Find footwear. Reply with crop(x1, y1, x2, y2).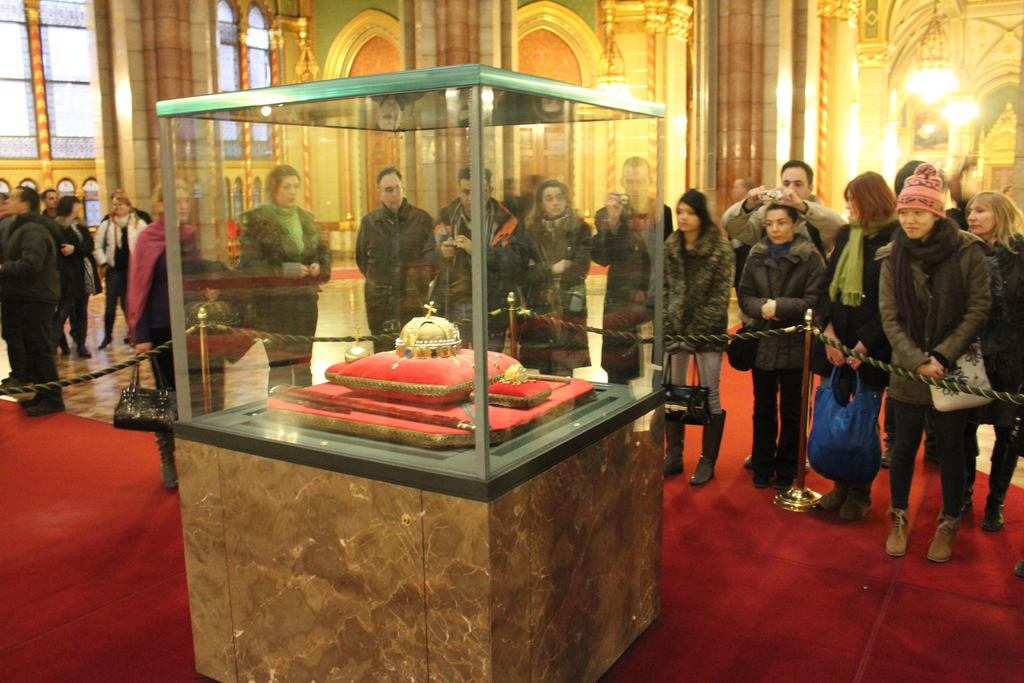
crop(26, 404, 63, 421).
